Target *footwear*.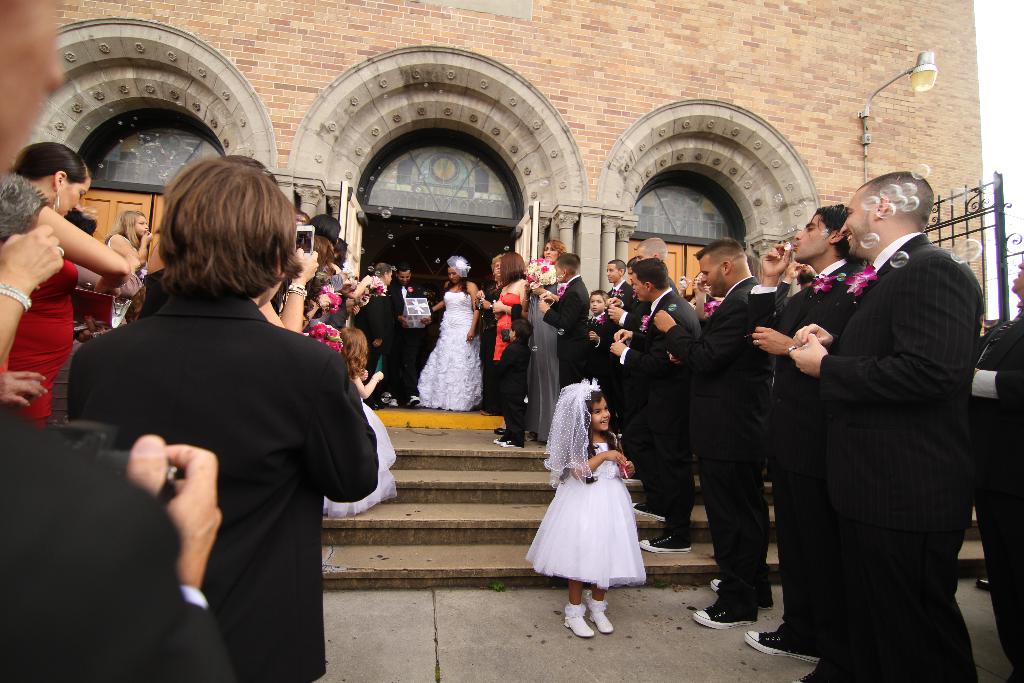
Target region: select_region(633, 500, 667, 523).
